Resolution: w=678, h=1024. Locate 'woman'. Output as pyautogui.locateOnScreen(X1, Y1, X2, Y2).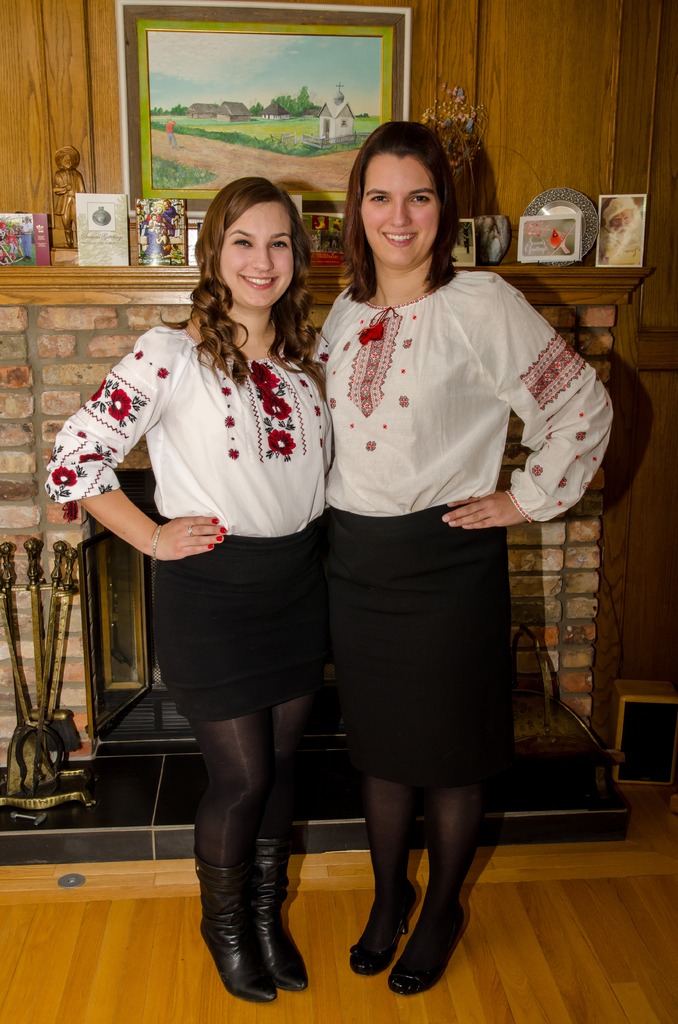
pyautogui.locateOnScreen(46, 176, 336, 1005).
